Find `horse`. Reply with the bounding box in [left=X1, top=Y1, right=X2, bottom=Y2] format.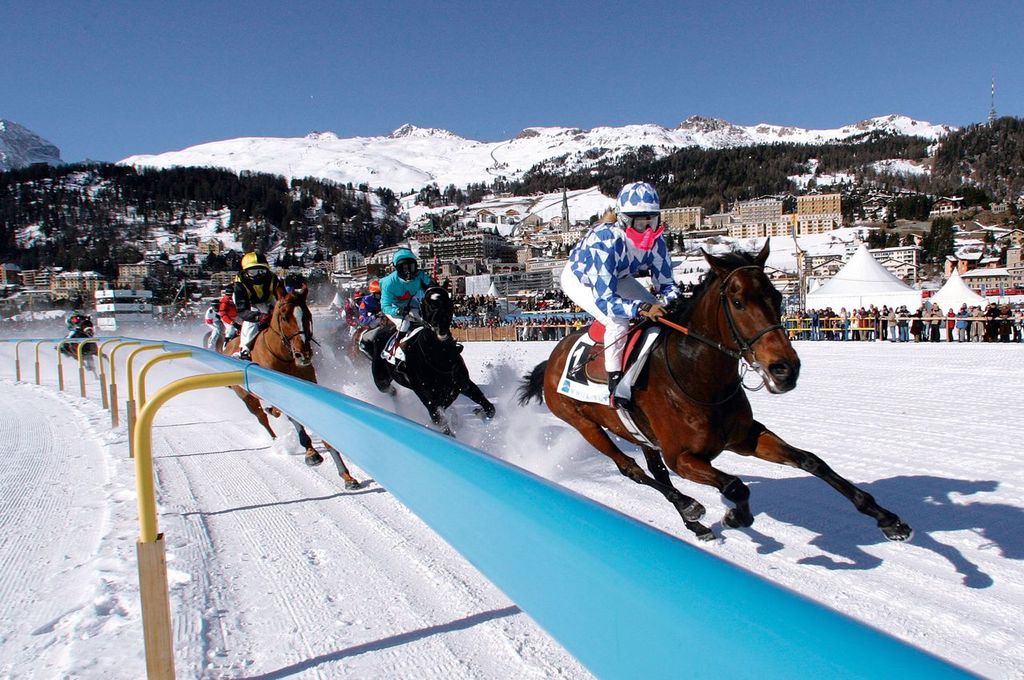
[left=503, top=232, right=915, bottom=541].
